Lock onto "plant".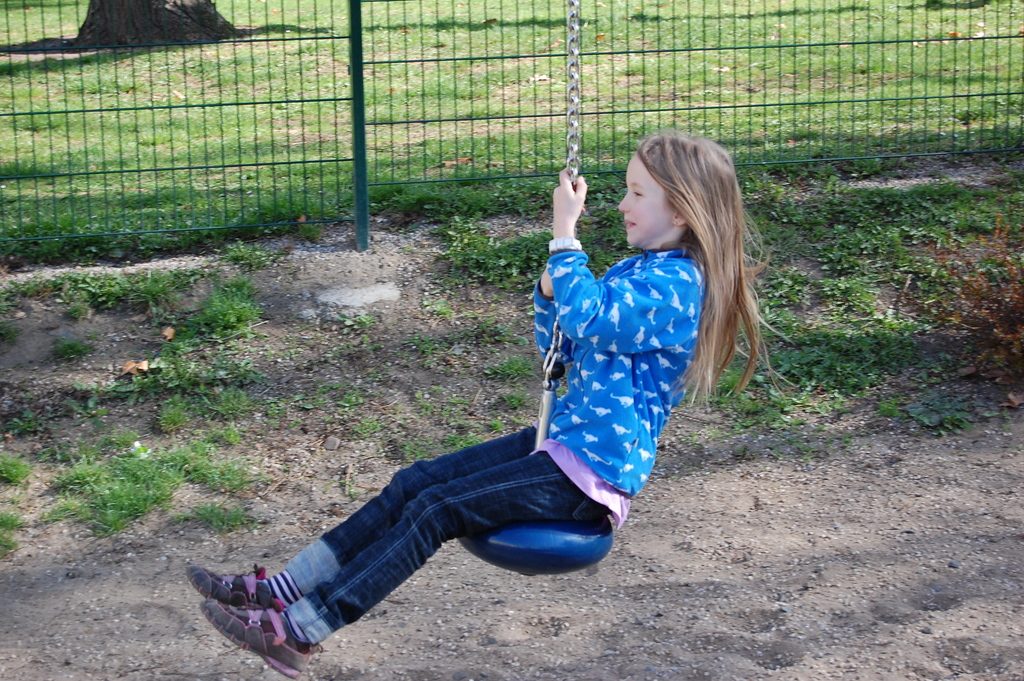
Locked: bbox(0, 443, 33, 486).
